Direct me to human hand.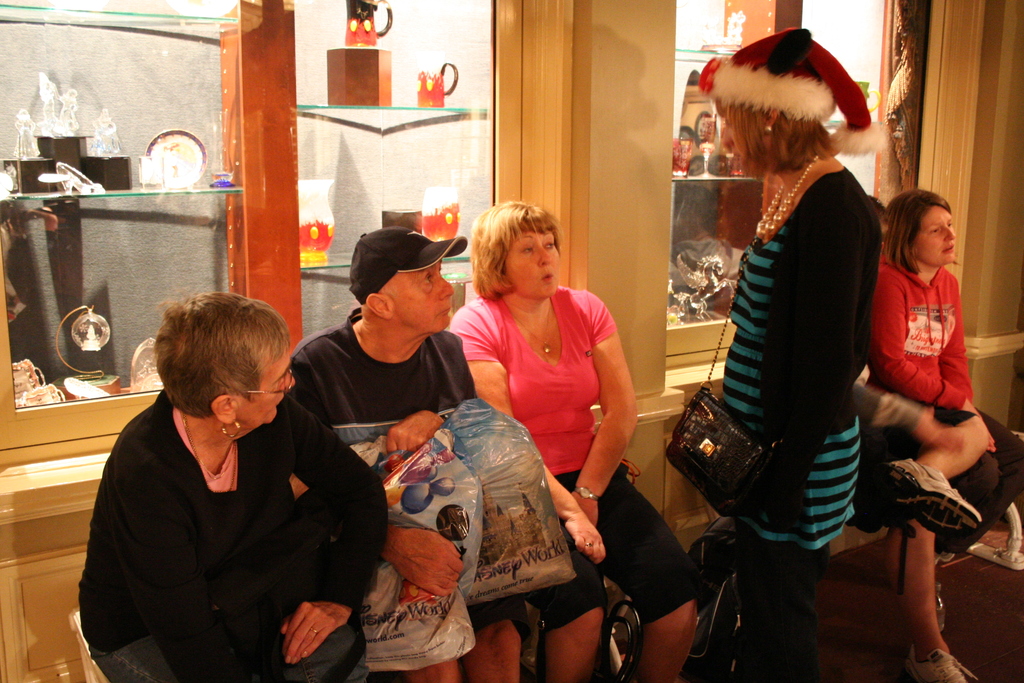
Direction: region(570, 490, 598, 528).
